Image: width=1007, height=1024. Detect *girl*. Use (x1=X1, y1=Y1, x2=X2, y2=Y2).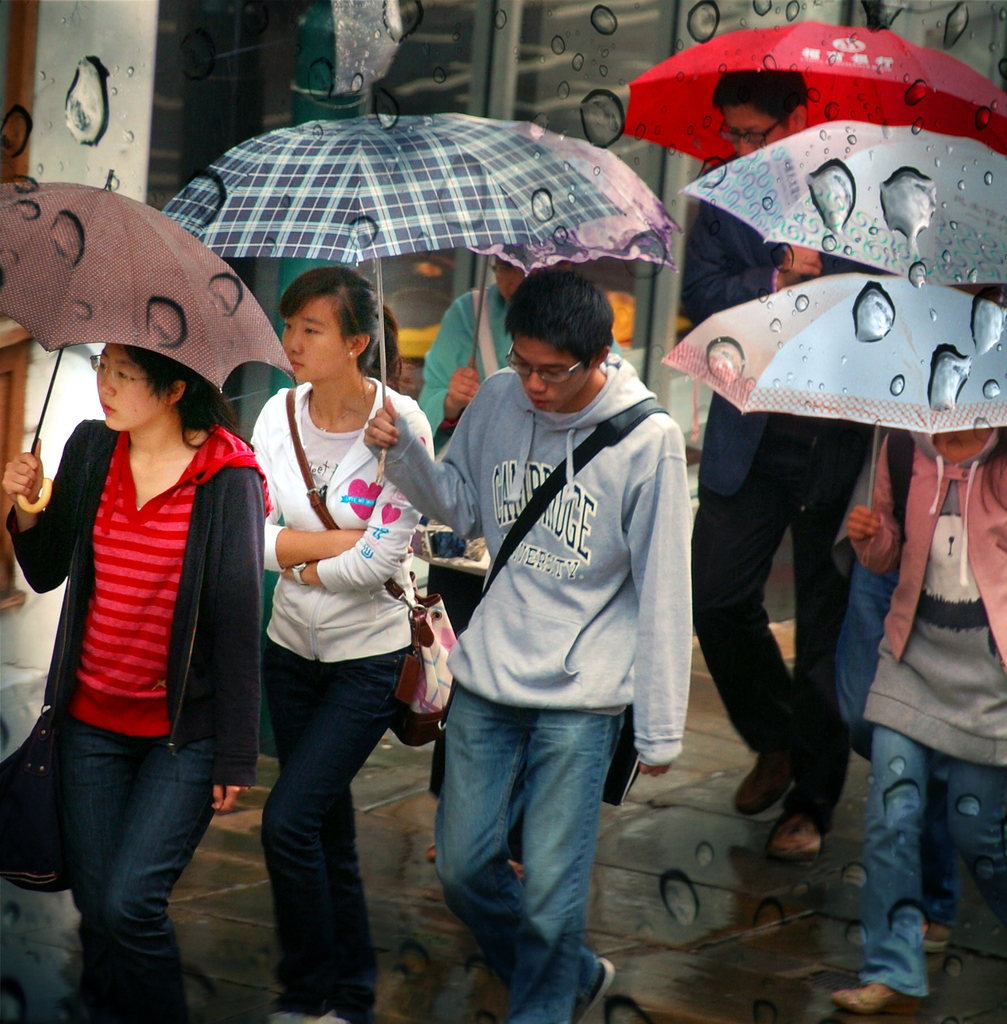
(x1=0, y1=344, x2=270, y2=1020).
